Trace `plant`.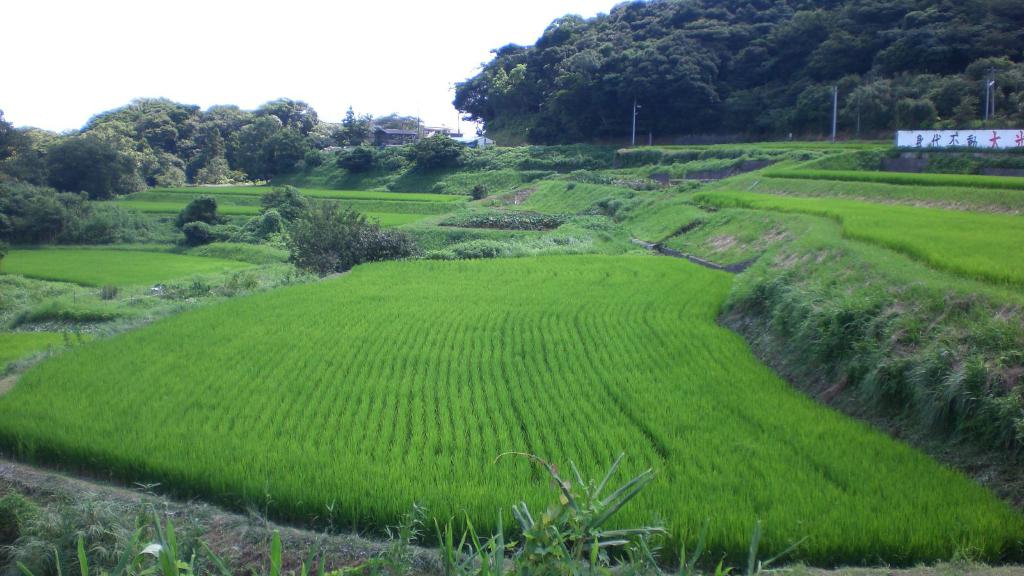
Traced to region(470, 184, 486, 198).
